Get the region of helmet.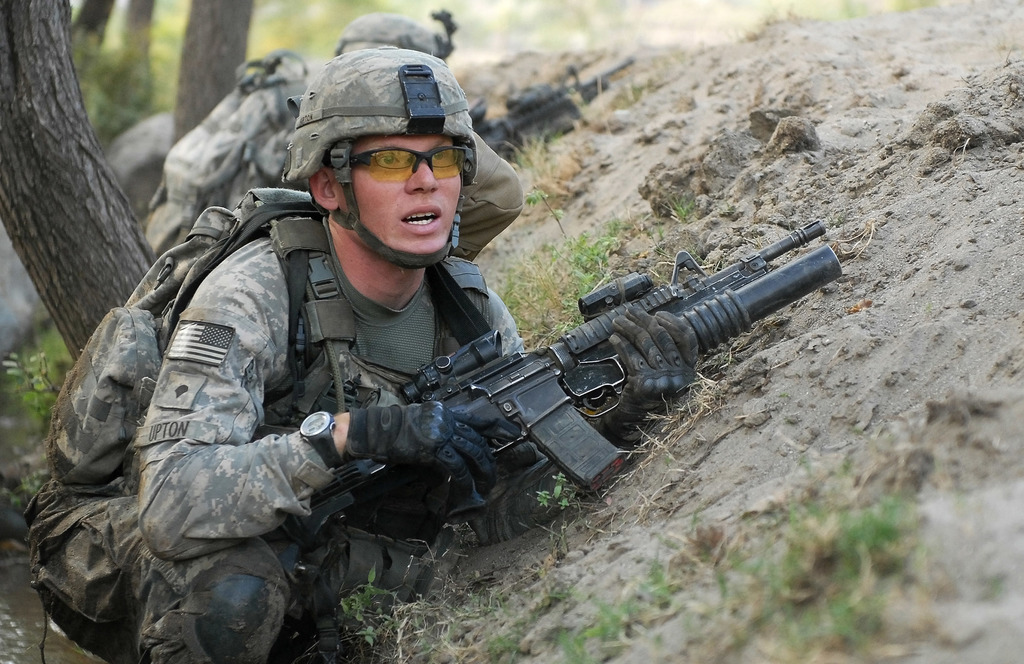
[left=326, top=8, right=456, bottom=61].
